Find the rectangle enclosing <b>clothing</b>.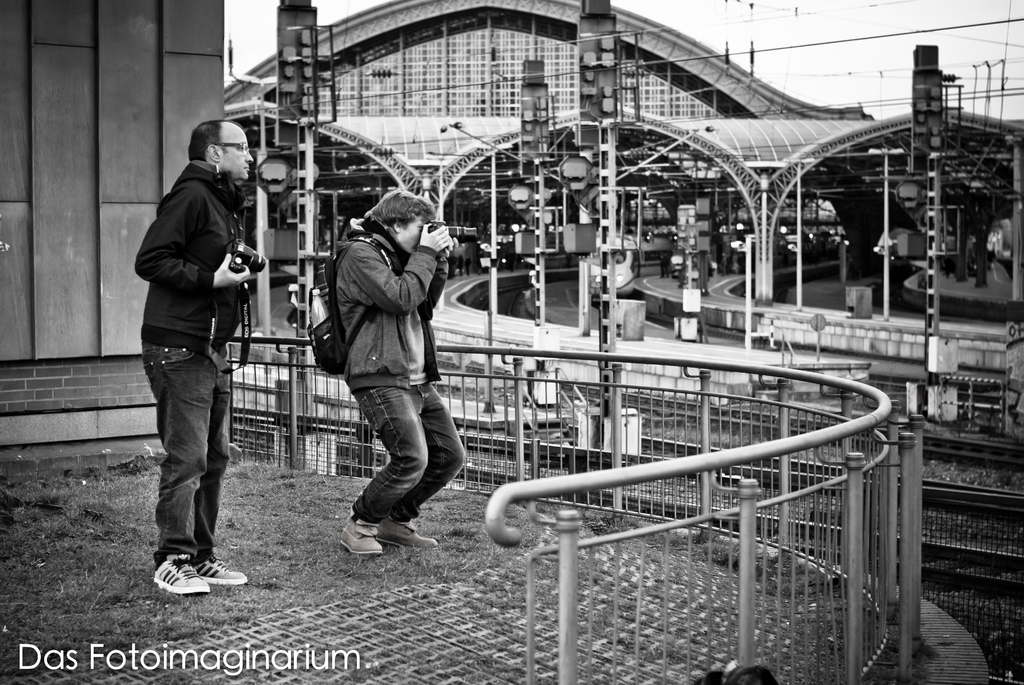
334:221:472:528.
